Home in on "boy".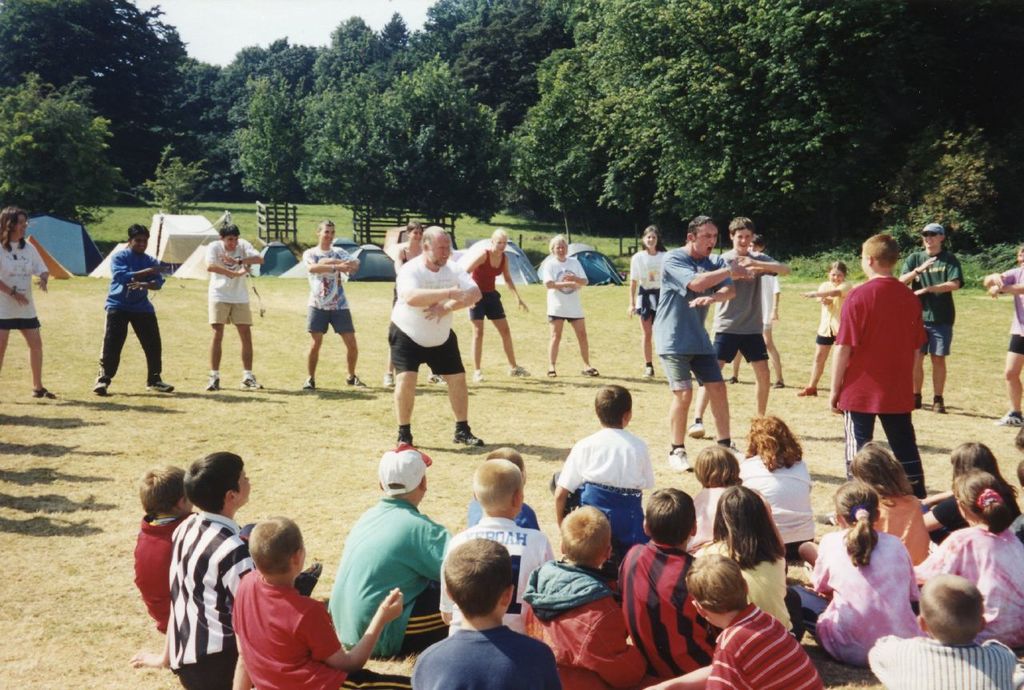
Homed in at detection(414, 540, 562, 689).
